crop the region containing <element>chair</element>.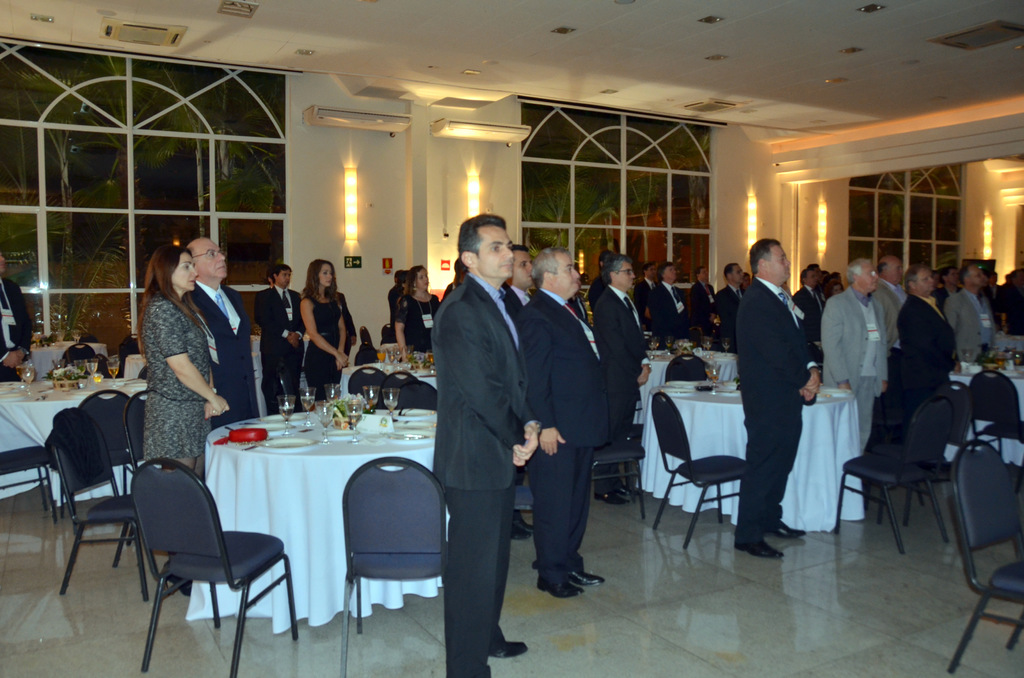
Crop region: (left=665, top=350, right=710, bottom=387).
